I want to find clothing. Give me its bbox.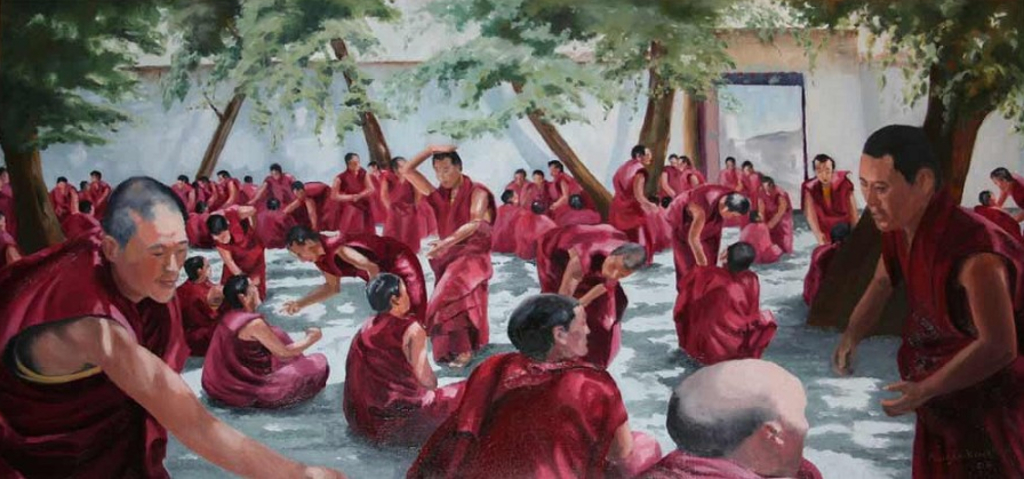
<bbox>669, 269, 774, 364</bbox>.
